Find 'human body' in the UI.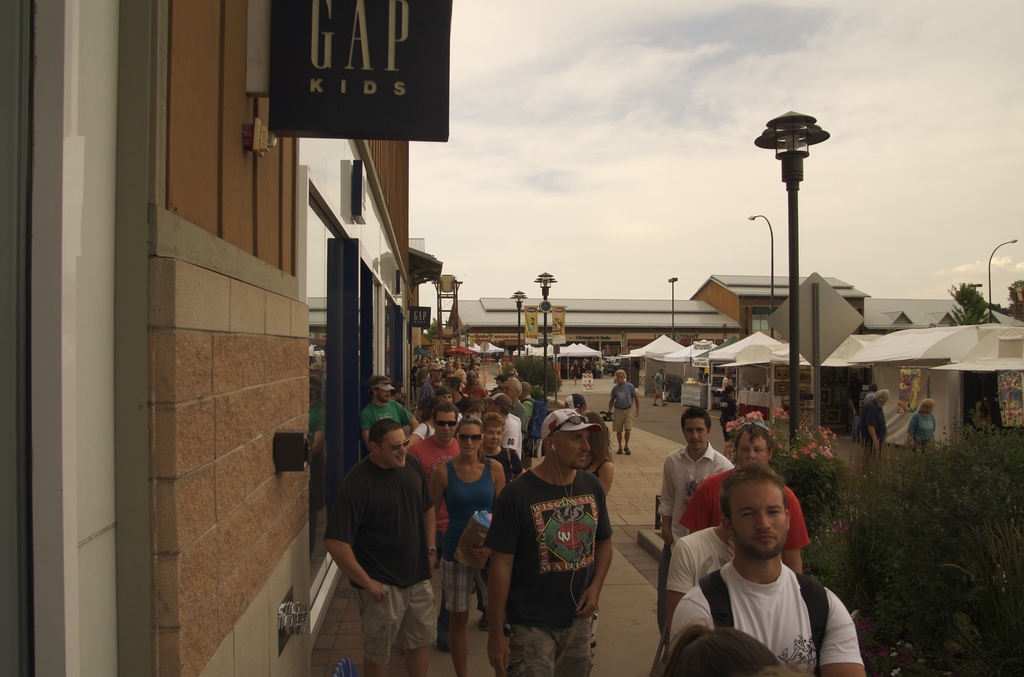
UI element at [left=664, top=530, right=735, bottom=612].
